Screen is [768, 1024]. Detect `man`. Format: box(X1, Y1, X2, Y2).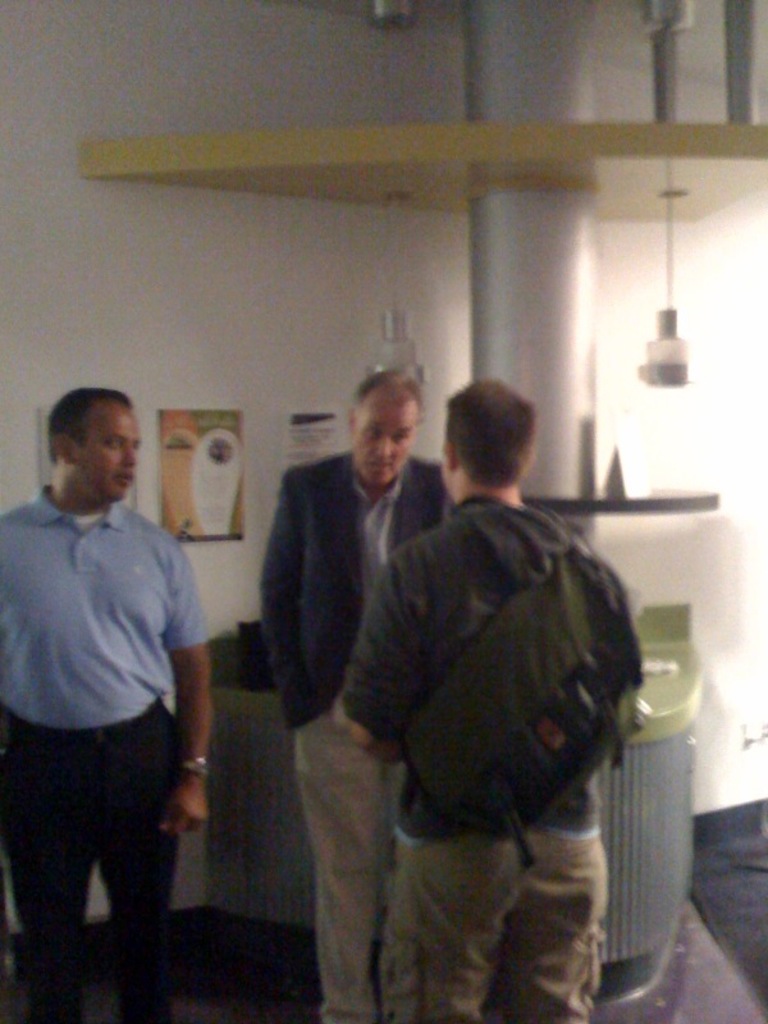
box(337, 375, 649, 1023).
